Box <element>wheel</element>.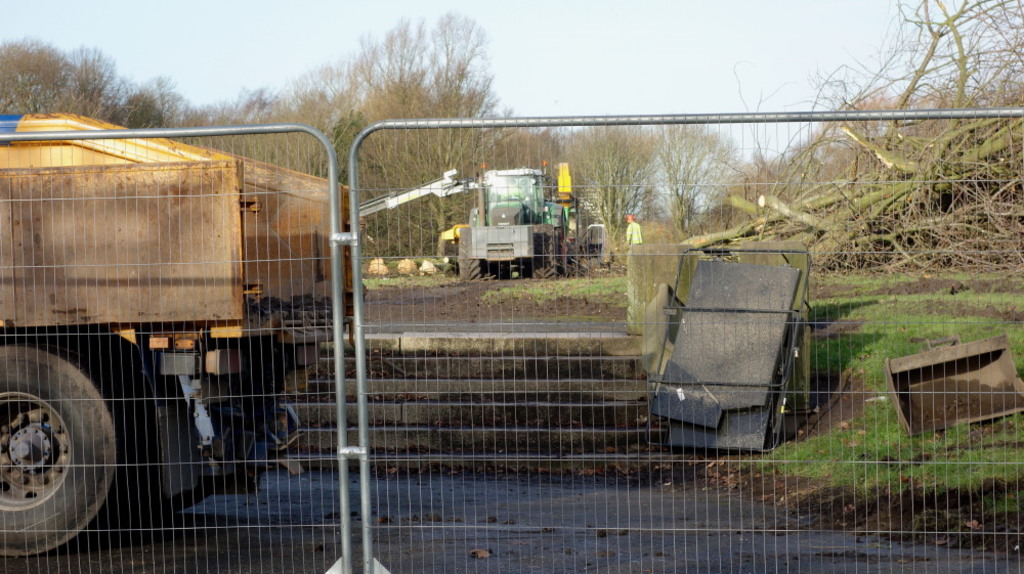
left=531, top=224, right=557, bottom=277.
